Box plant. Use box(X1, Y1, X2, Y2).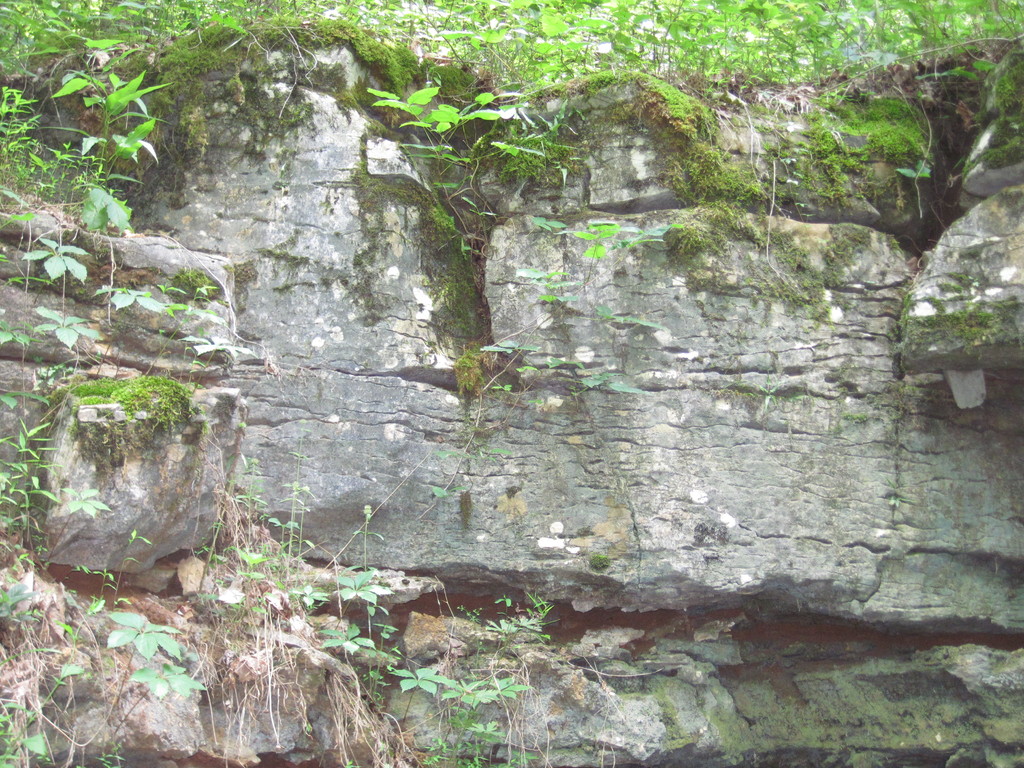
box(0, 625, 88, 764).
